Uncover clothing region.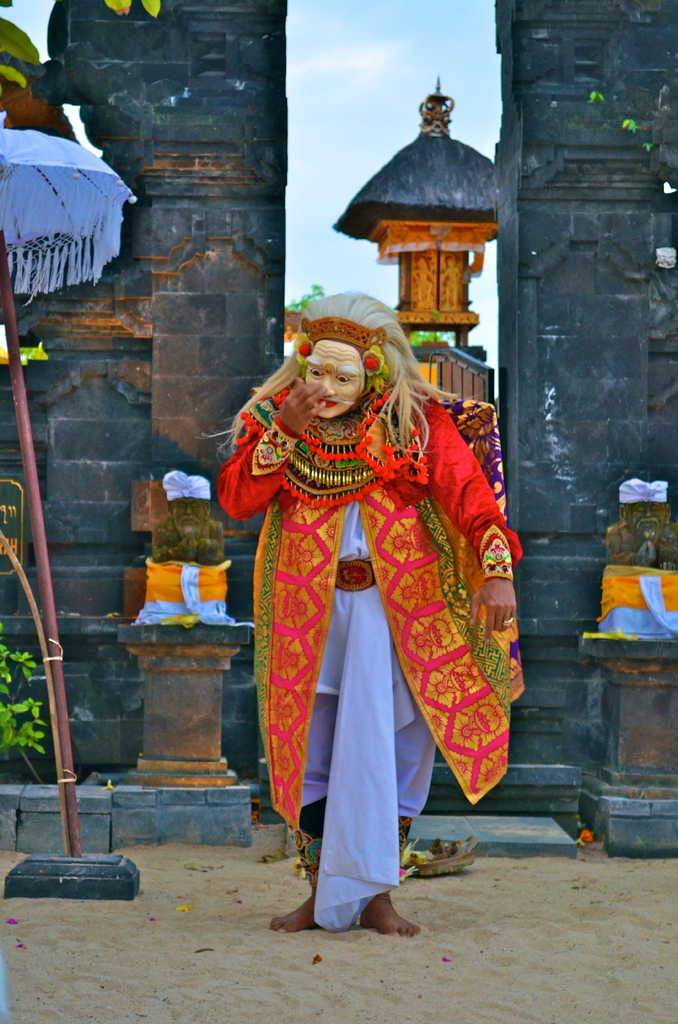
Uncovered: bbox=[223, 354, 517, 880].
